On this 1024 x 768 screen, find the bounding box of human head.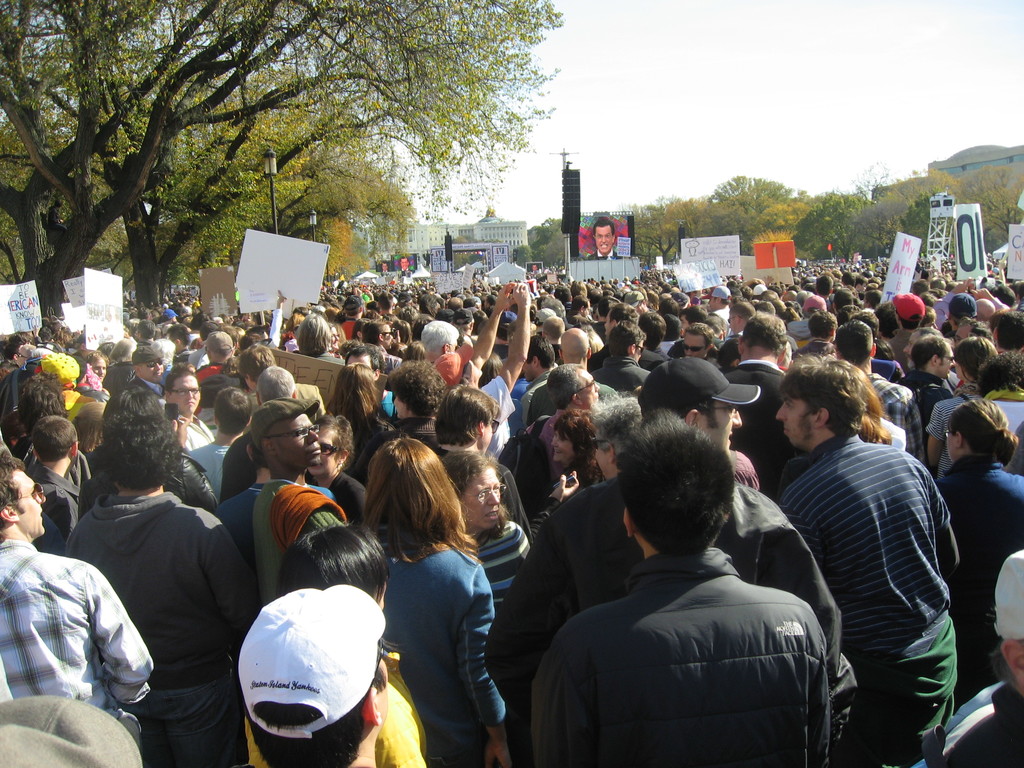
Bounding box: (109, 341, 134, 362).
